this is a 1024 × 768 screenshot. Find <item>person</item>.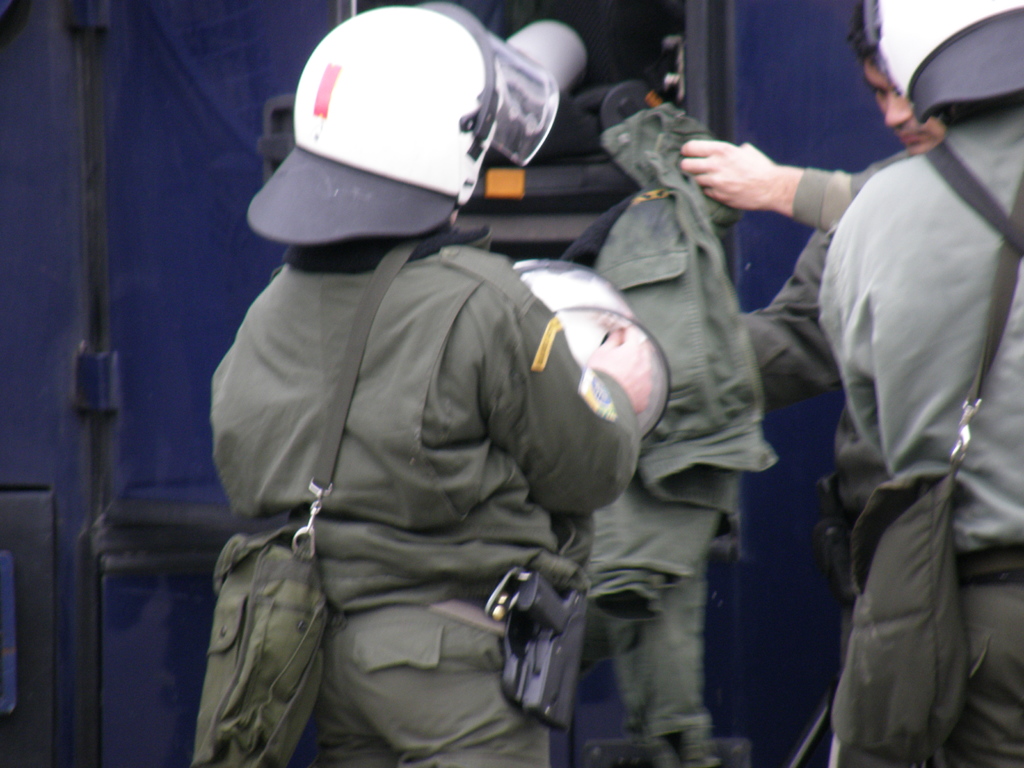
Bounding box: <bbox>191, 68, 732, 760</bbox>.
